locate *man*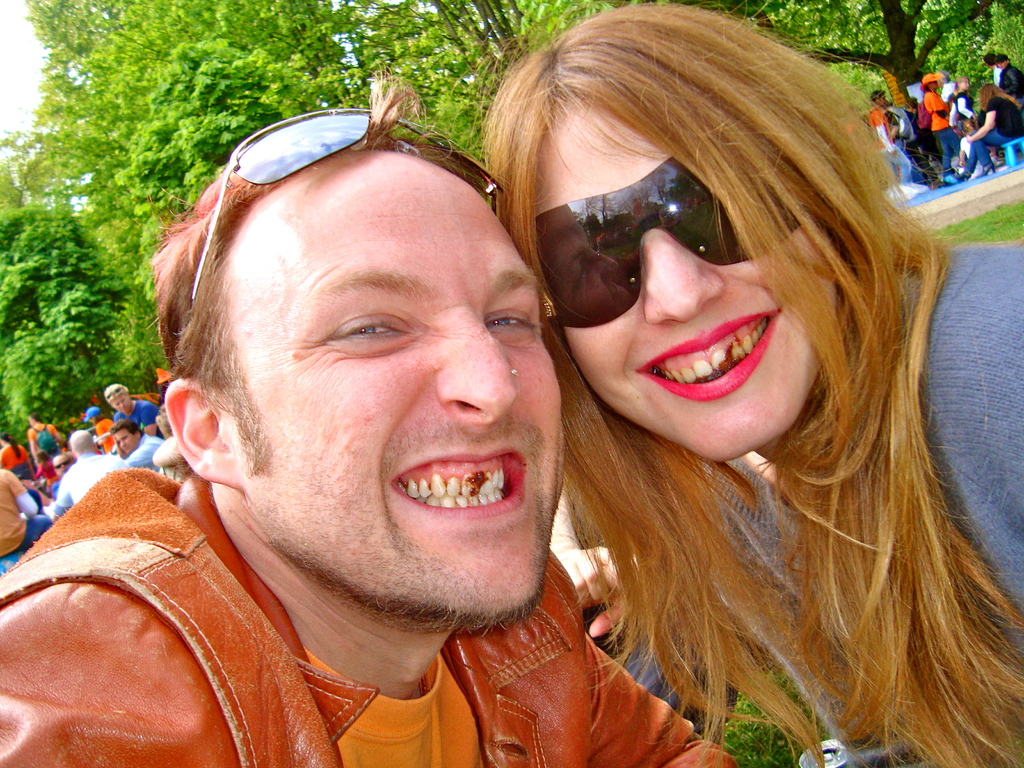
865,89,913,186
